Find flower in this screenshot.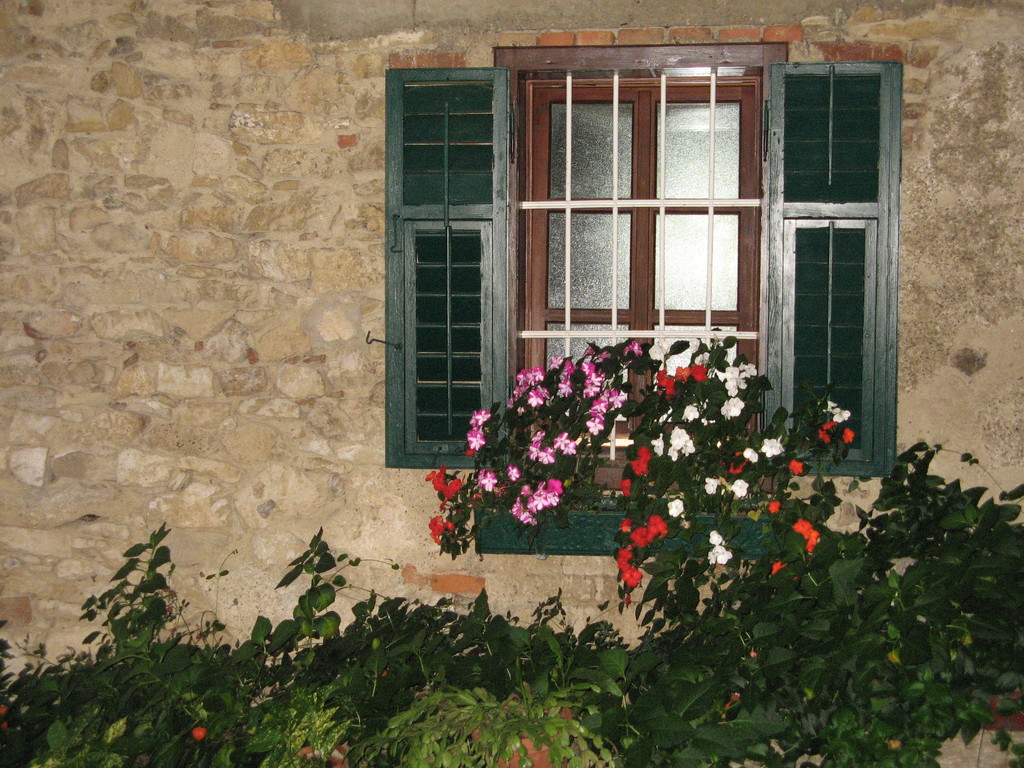
The bounding box for flower is rect(558, 379, 573, 397).
